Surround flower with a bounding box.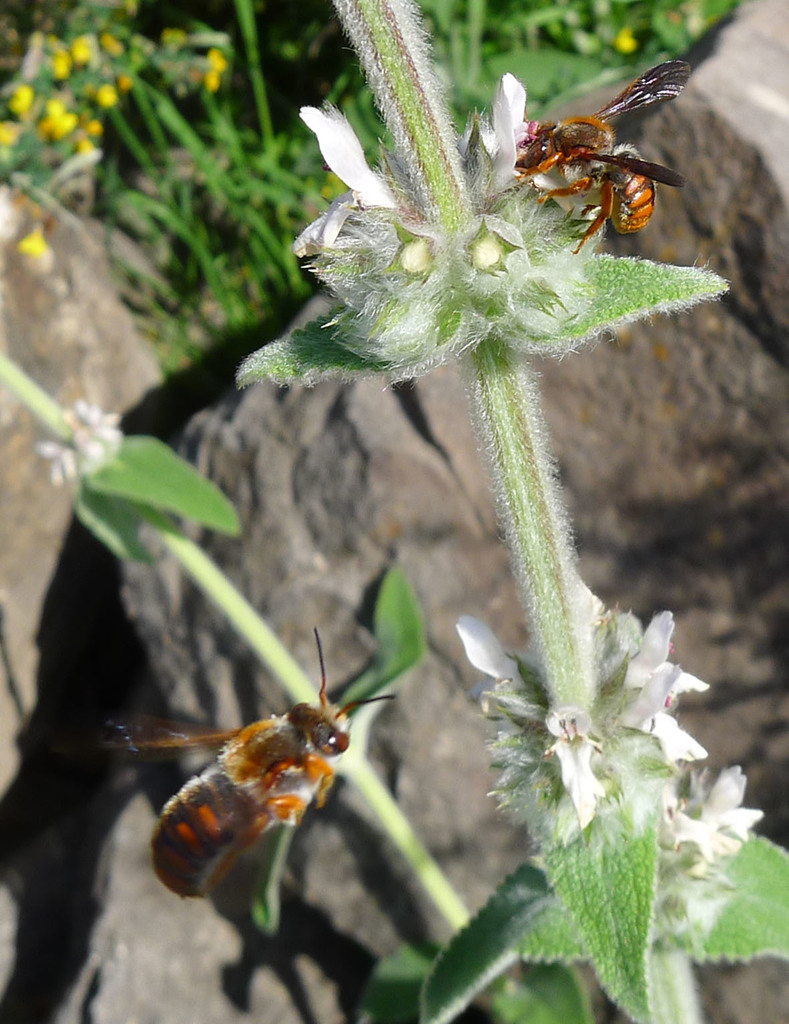
23,218,54,269.
